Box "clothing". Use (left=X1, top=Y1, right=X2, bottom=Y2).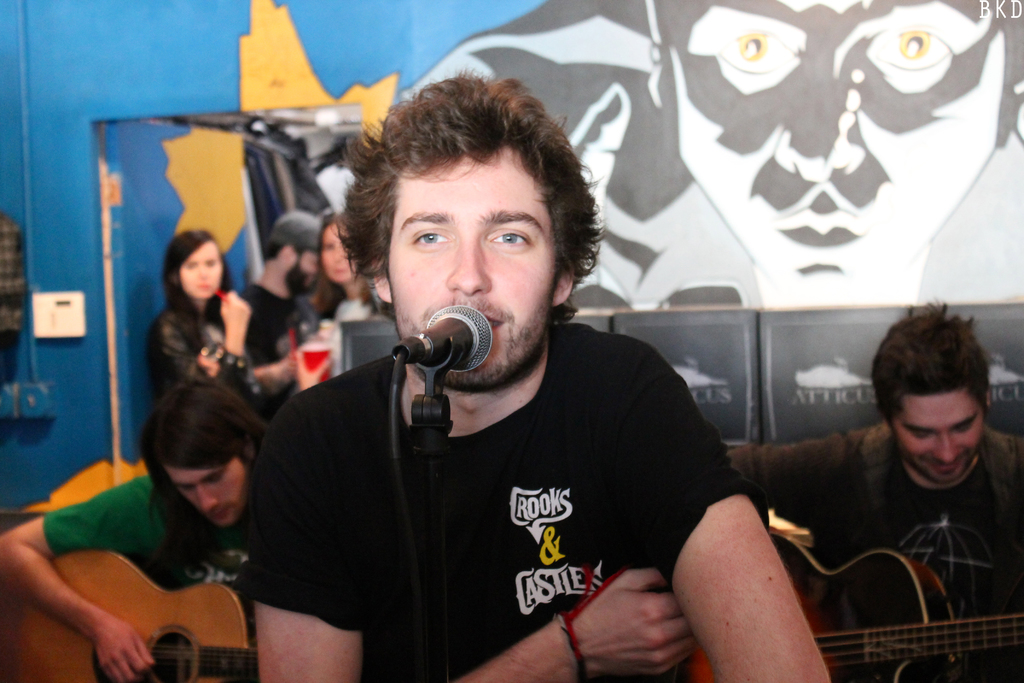
(left=147, top=308, right=229, bottom=393).
